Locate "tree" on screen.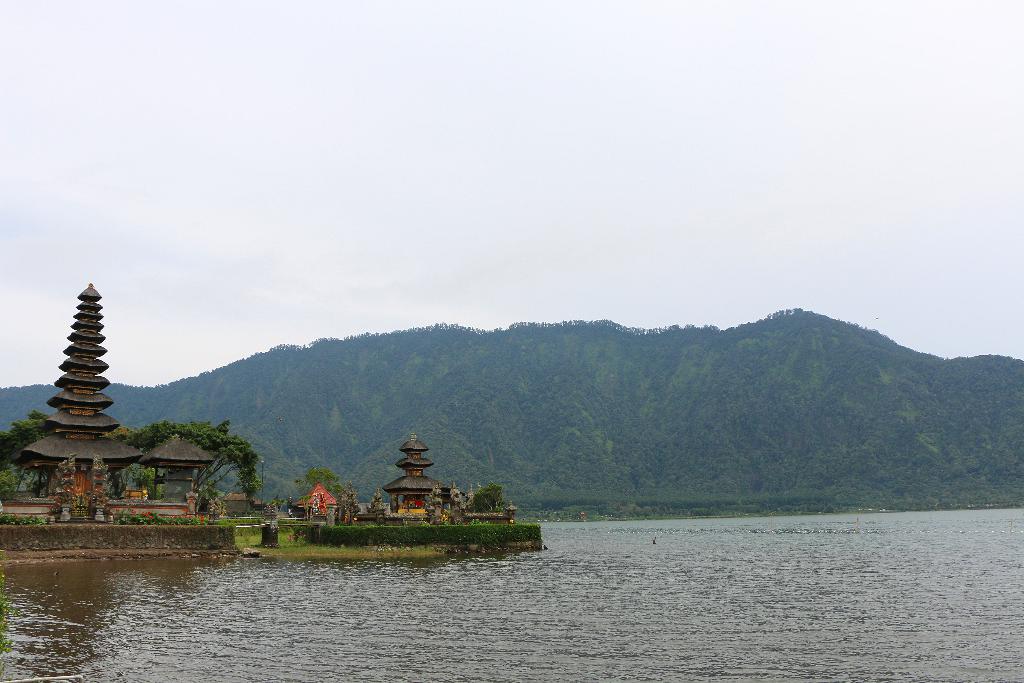
On screen at 294, 466, 341, 523.
